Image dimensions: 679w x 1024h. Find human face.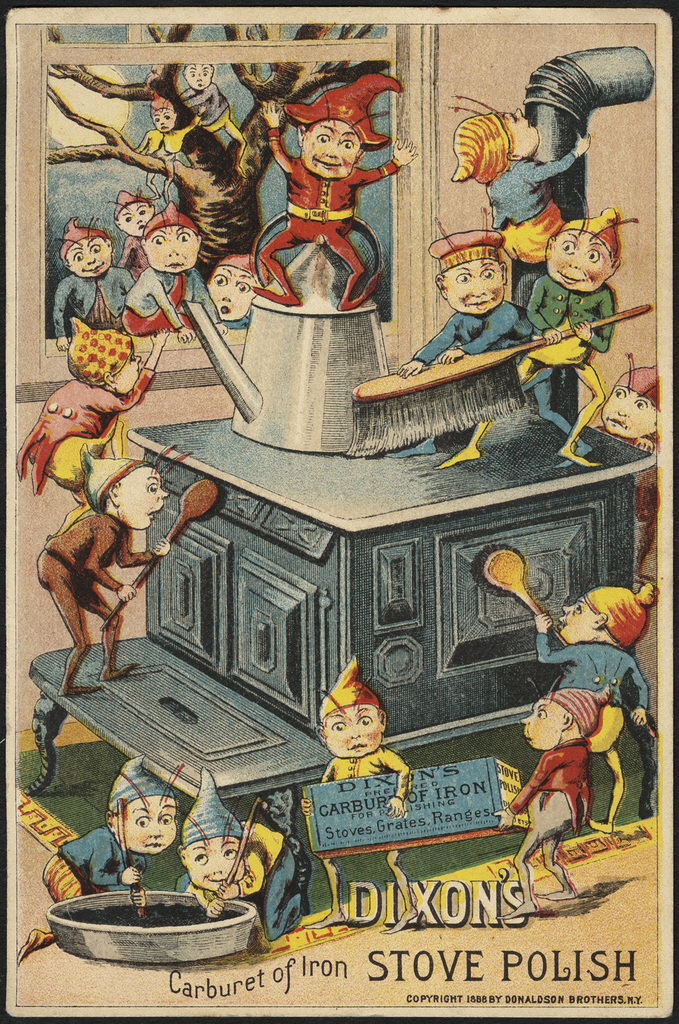
x1=69 y1=238 x2=104 y2=263.
